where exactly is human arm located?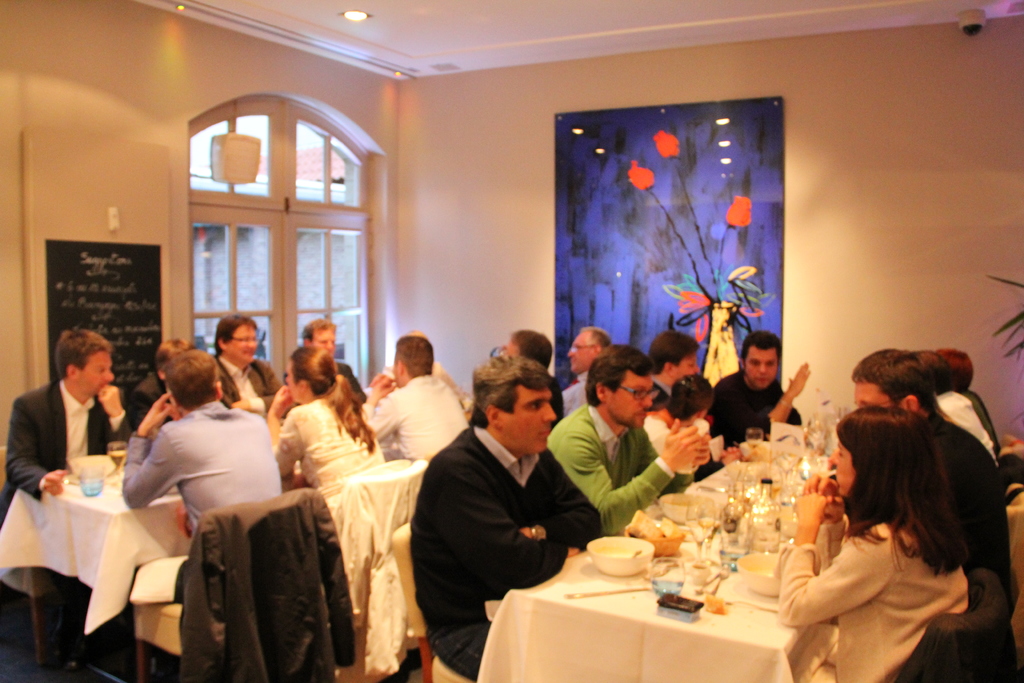
Its bounding box is {"x1": 417, "y1": 443, "x2": 580, "y2": 588}.
